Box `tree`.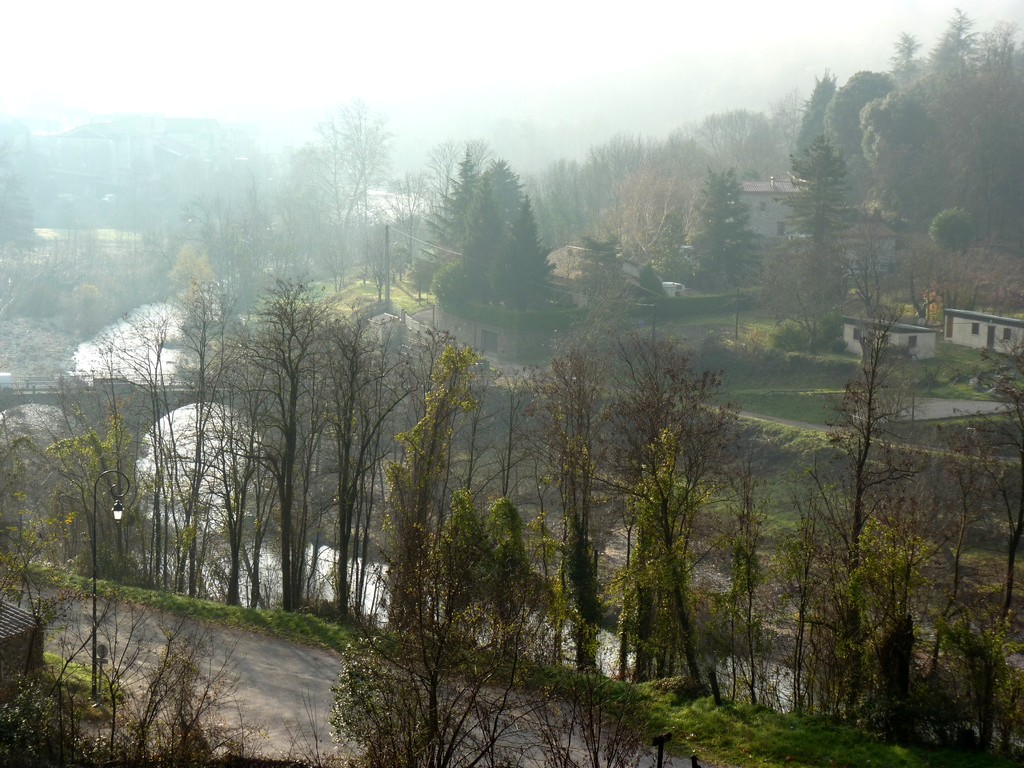
bbox=(495, 189, 570, 343).
